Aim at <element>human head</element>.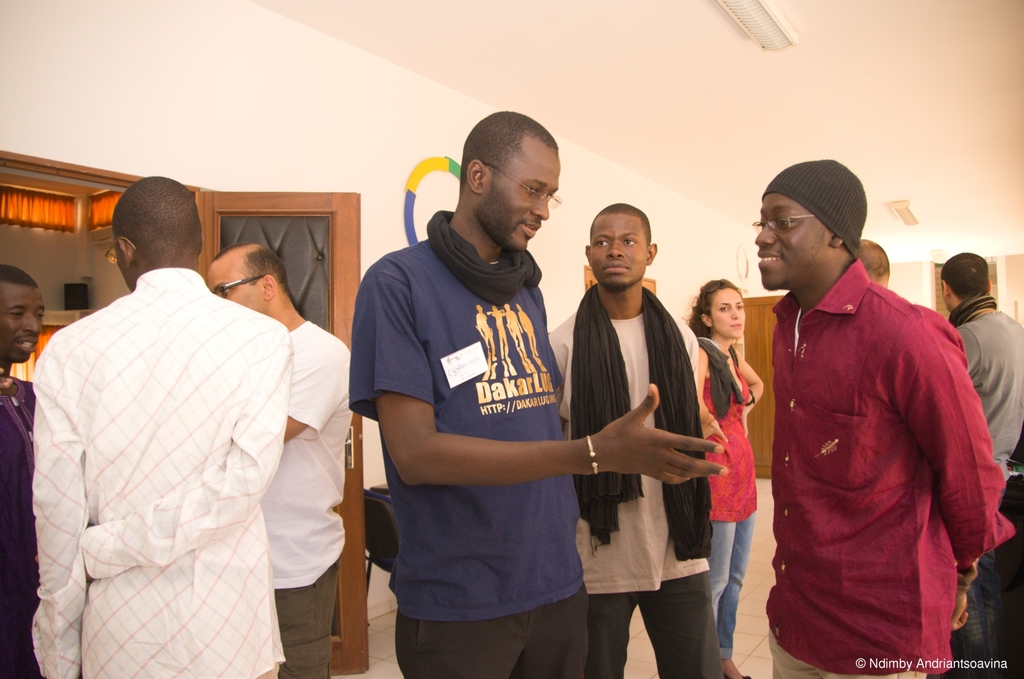
Aimed at (696,276,748,341).
